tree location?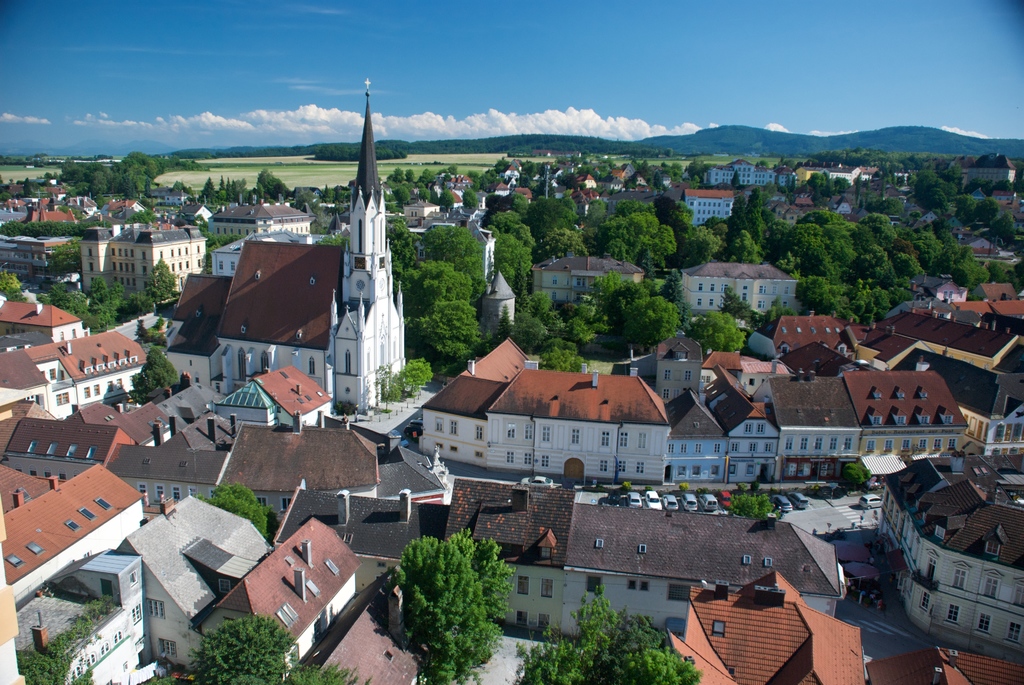
bbox=[837, 463, 872, 496]
